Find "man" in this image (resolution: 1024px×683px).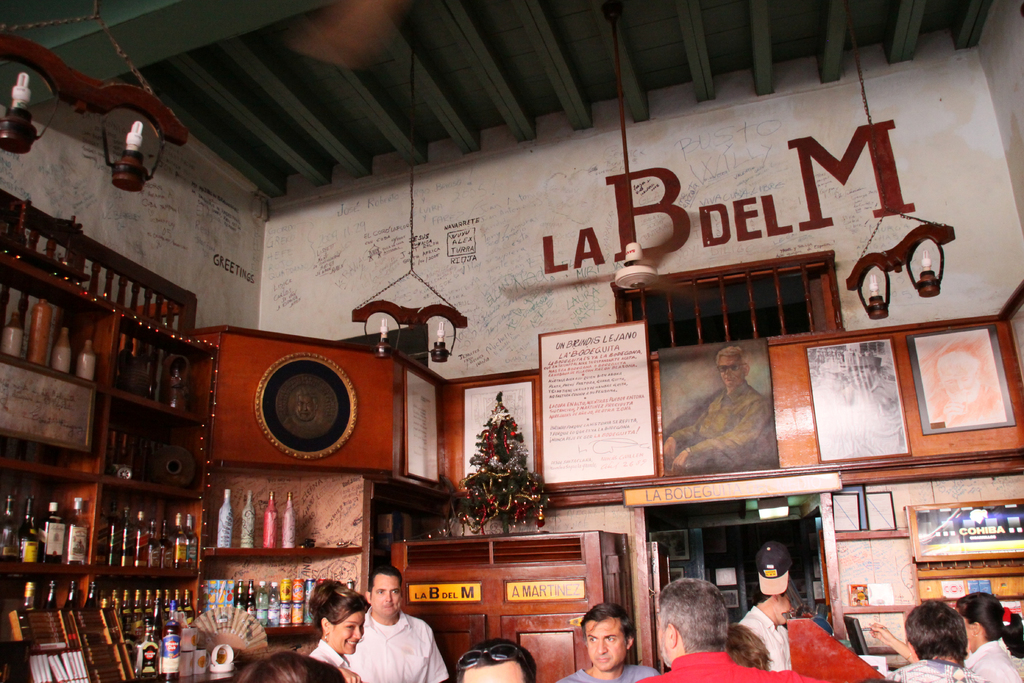
rect(544, 598, 662, 682).
